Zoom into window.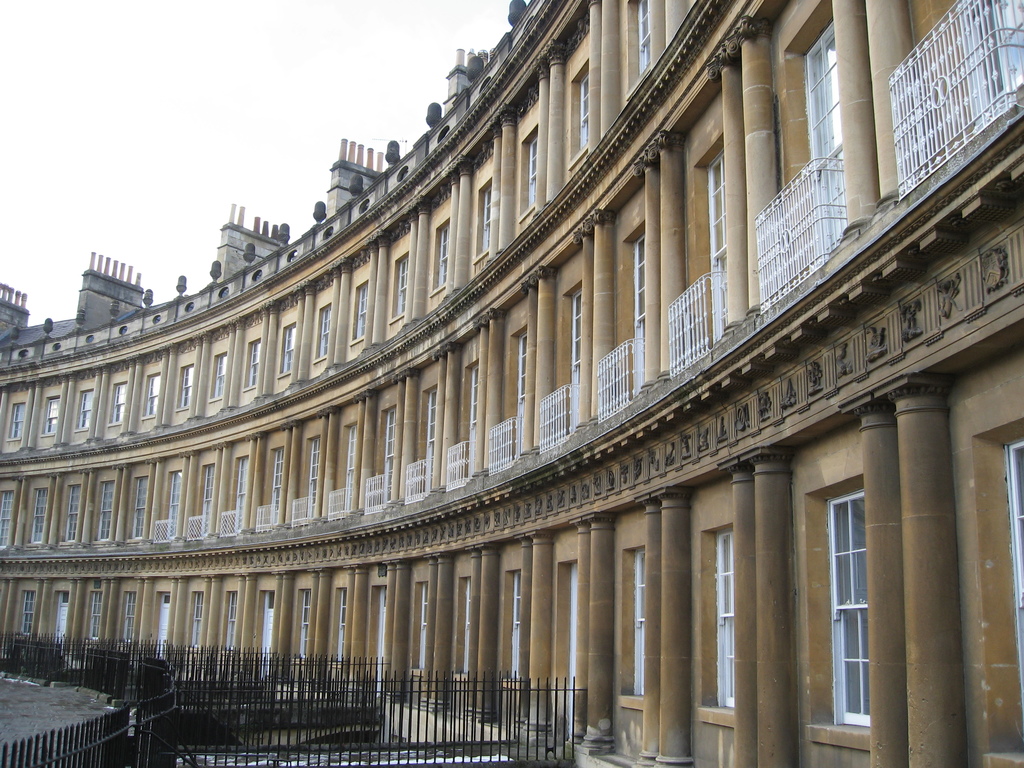
Zoom target: 162 473 182 541.
